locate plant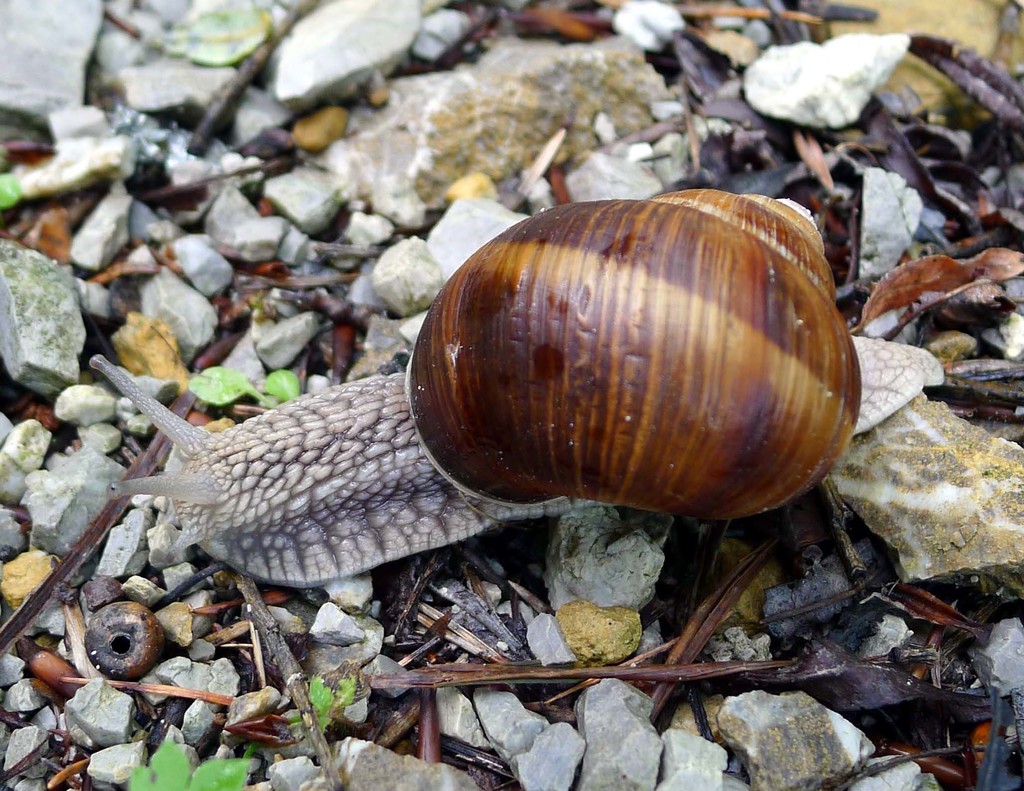
locate(280, 677, 360, 735)
